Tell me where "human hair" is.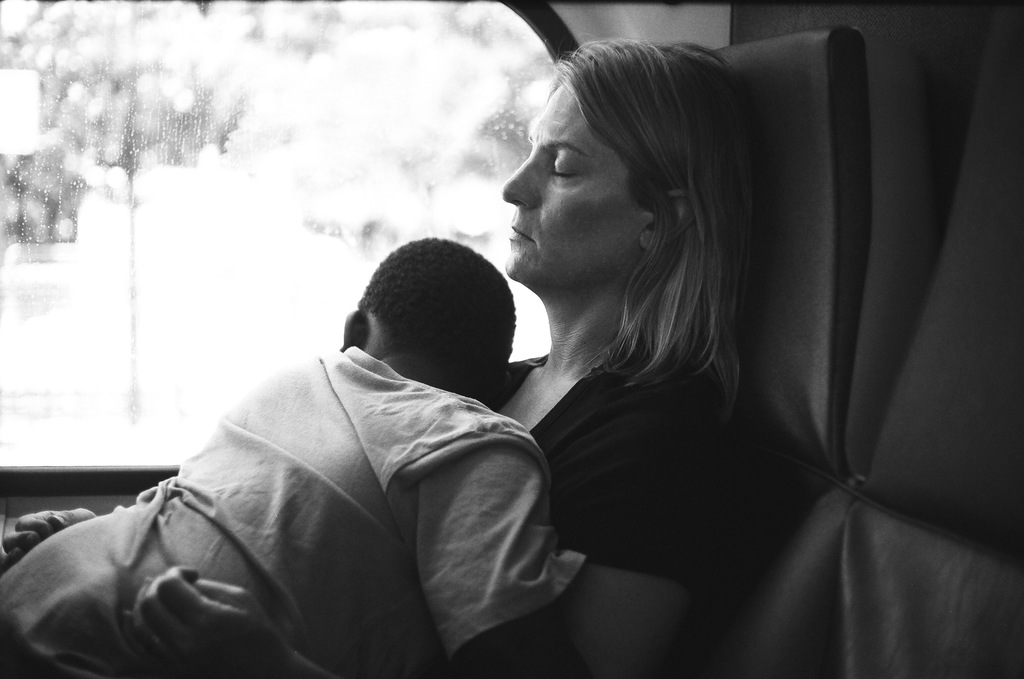
"human hair" is at 341/243/523/384.
